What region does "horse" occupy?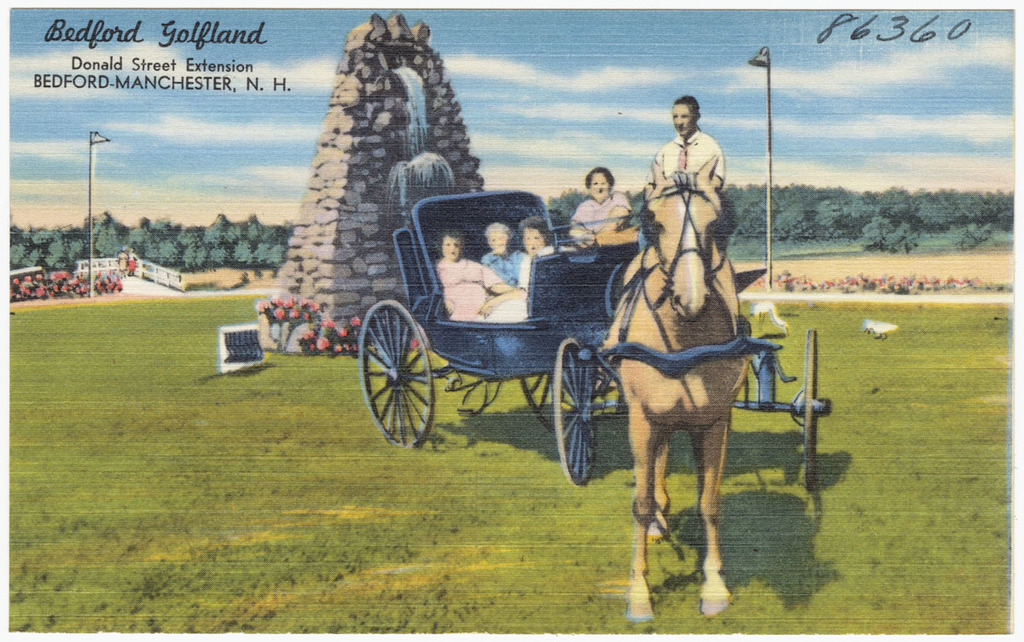
(604,151,747,627).
